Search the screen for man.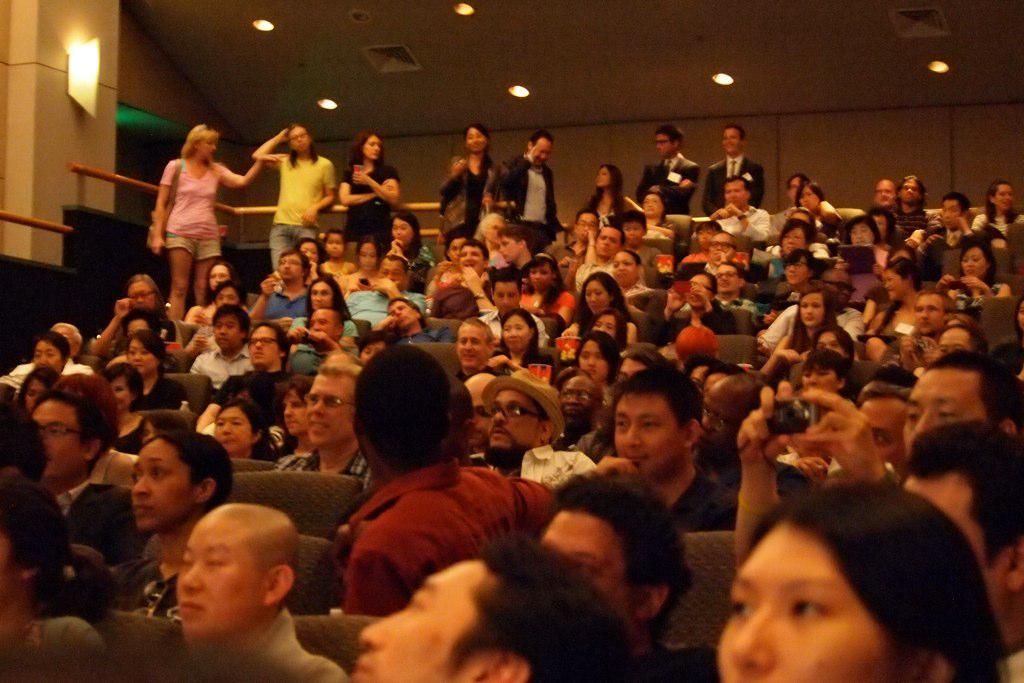
Found at locate(572, 233, 629, 292).
